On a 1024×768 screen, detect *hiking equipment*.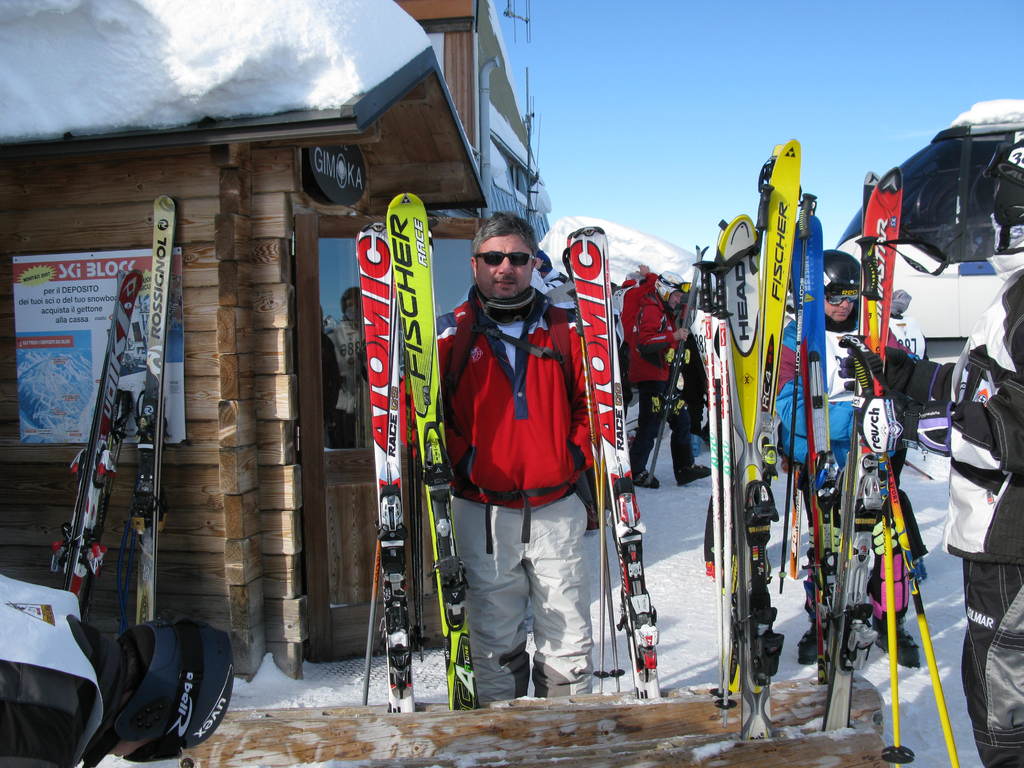
region(652, 269, 692, 305).
